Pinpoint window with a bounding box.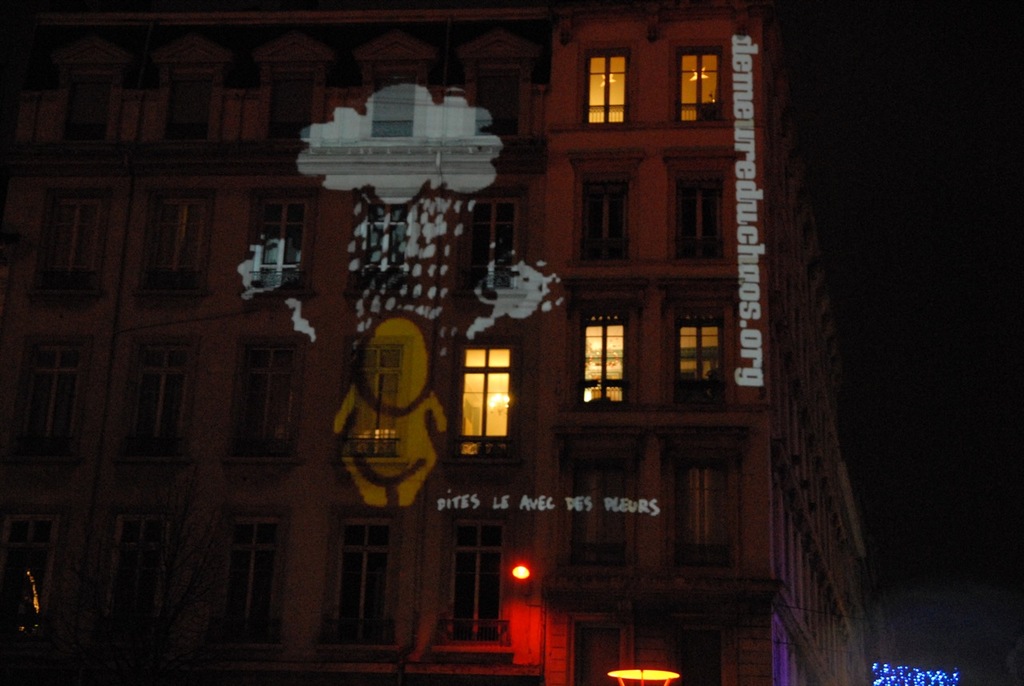
box(673, 174, 732, 258).
